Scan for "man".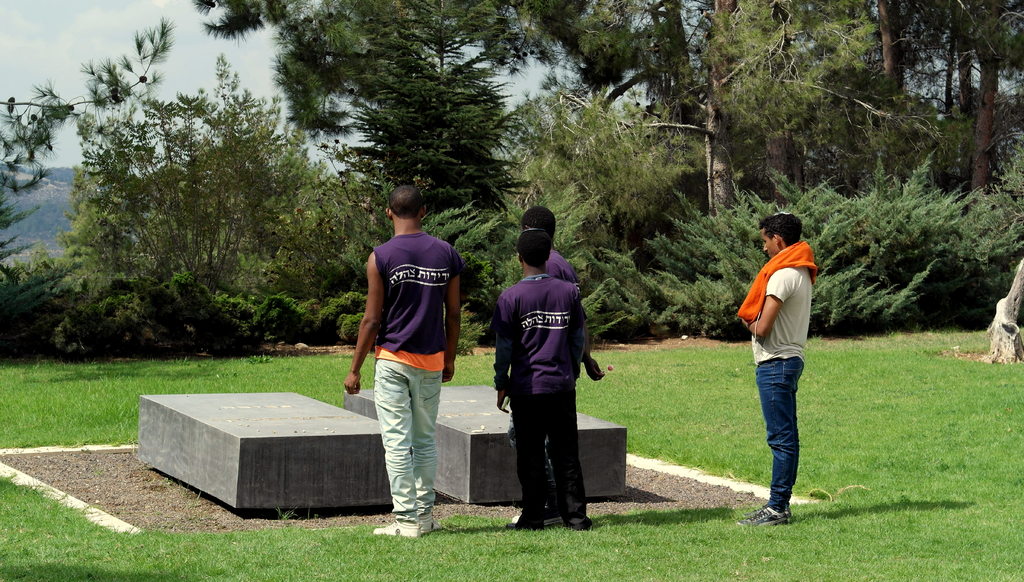
Scan result: (499,225,601,532).
